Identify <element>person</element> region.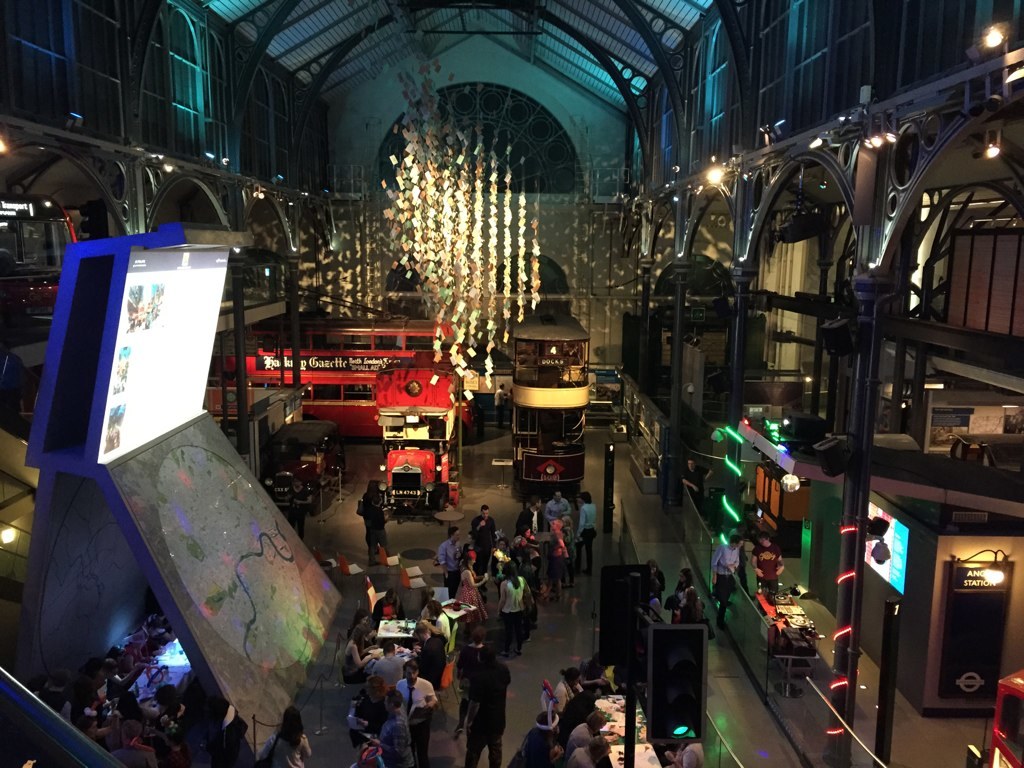
Region: left=375, top=586, right=407, bottom=626.
